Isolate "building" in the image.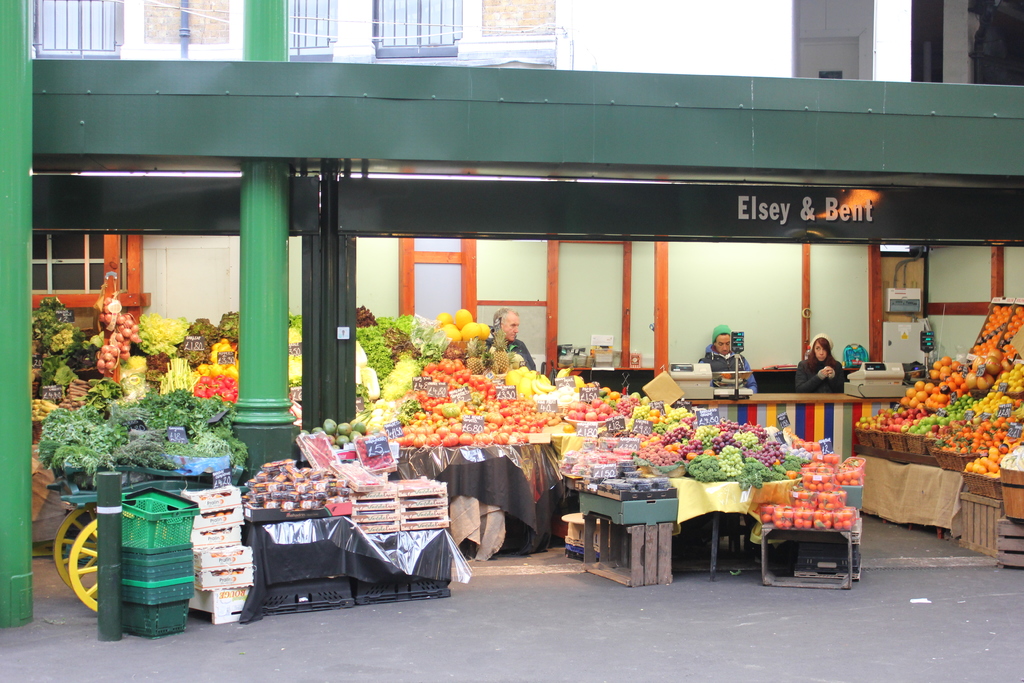
Isolated region: [left=0, top=0, right=1023, bottom=575].
